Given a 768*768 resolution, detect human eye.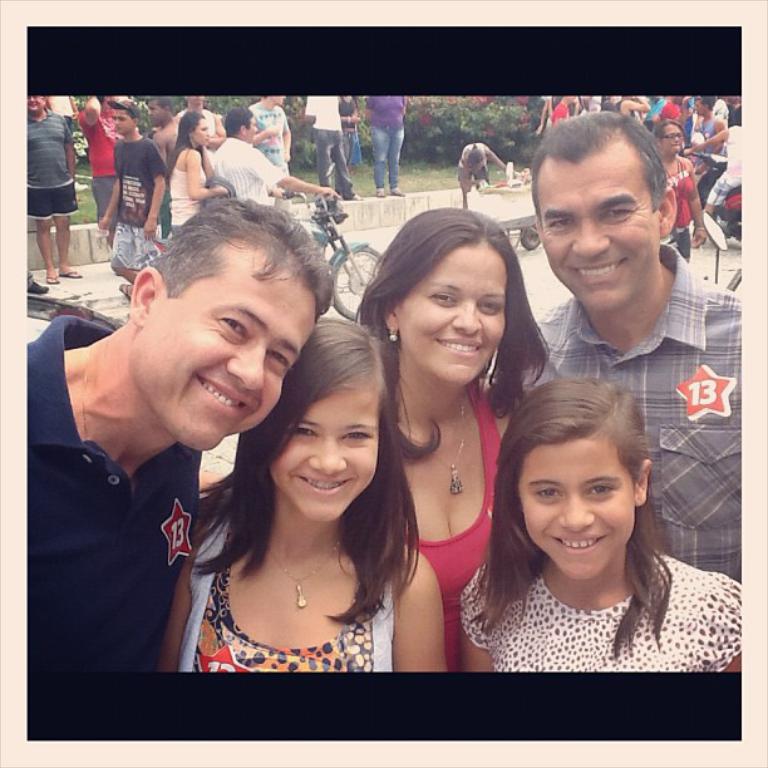
rect(215, 316, 251, 343).
